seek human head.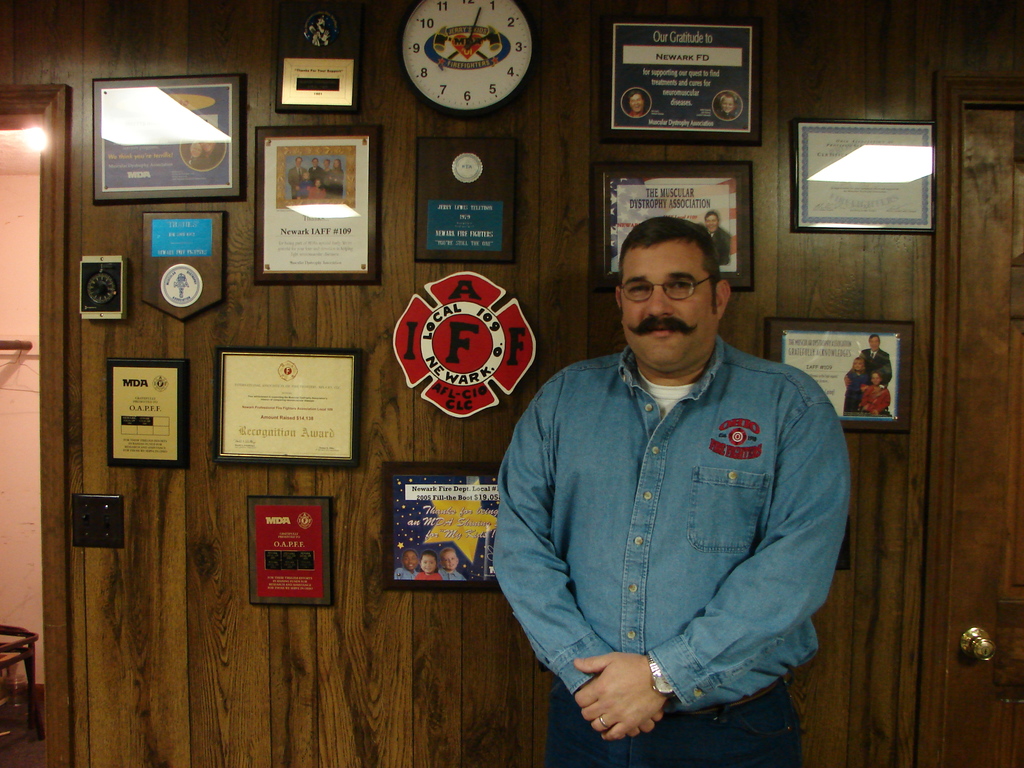
<box>295,156,304,165</box>.
